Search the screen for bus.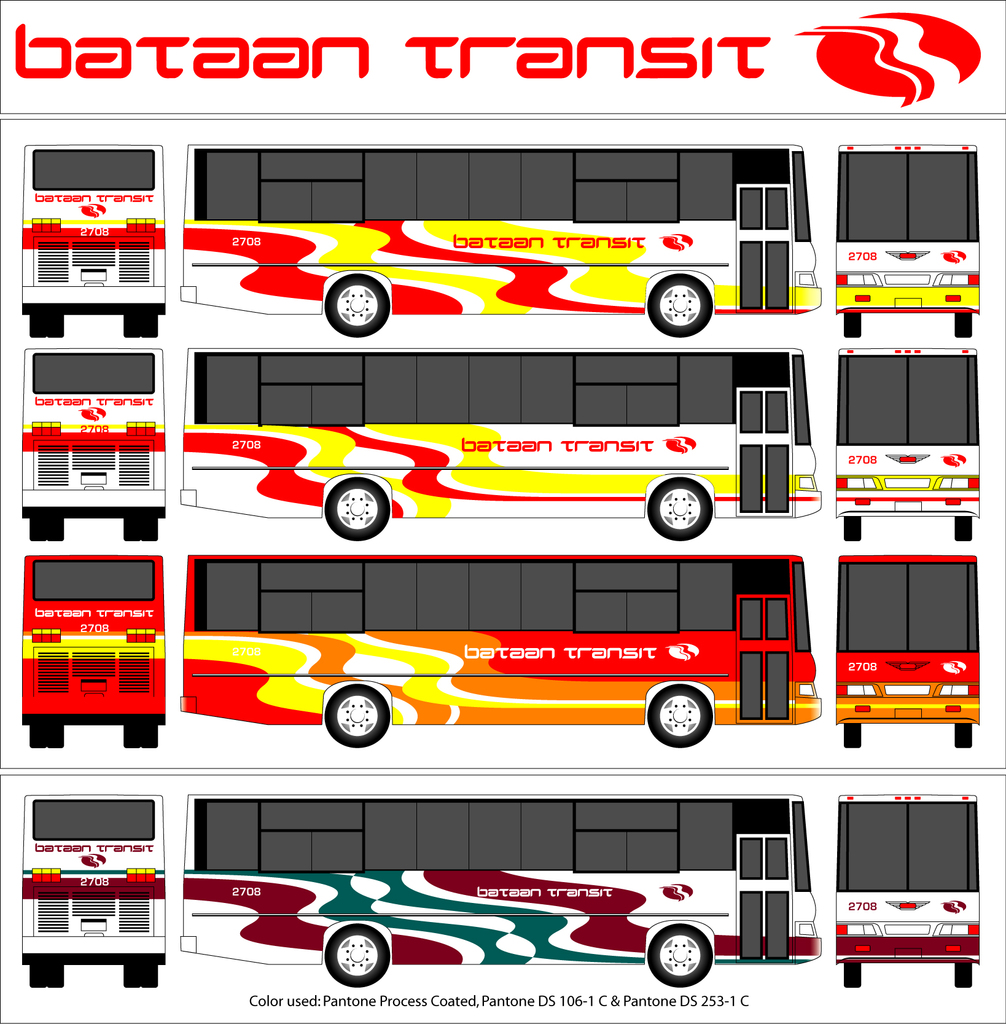
Found at region(19, 145, 164, 340).
